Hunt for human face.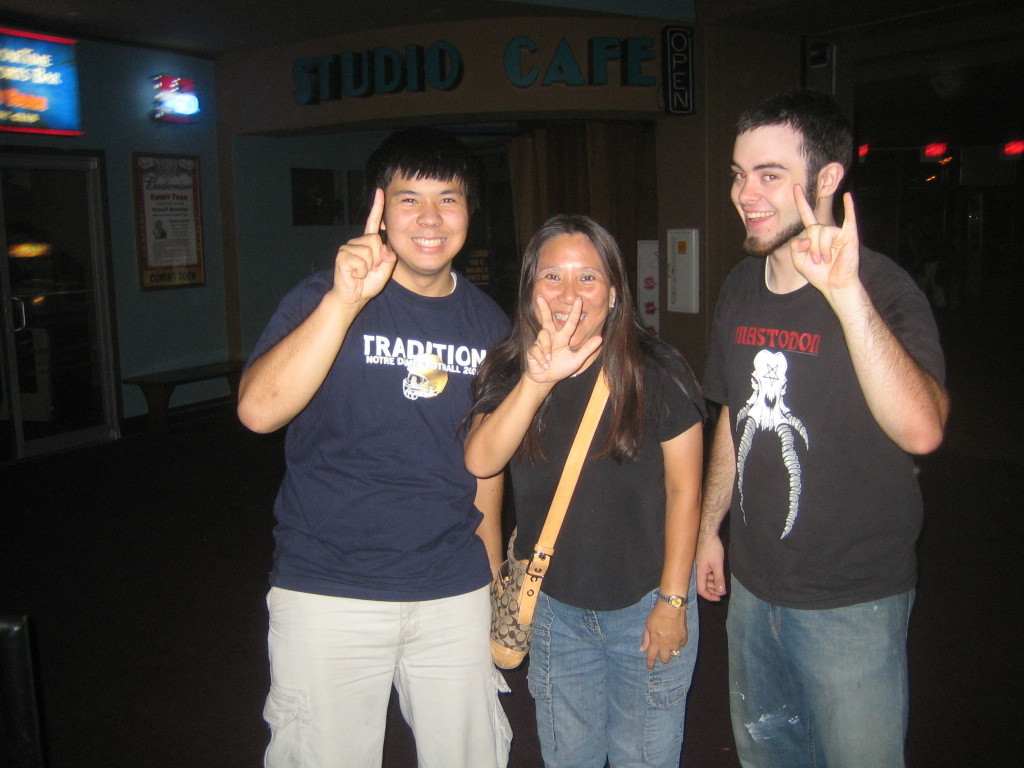
Hunted down at <bbox>387, 174, 466, 267</bbox>.
